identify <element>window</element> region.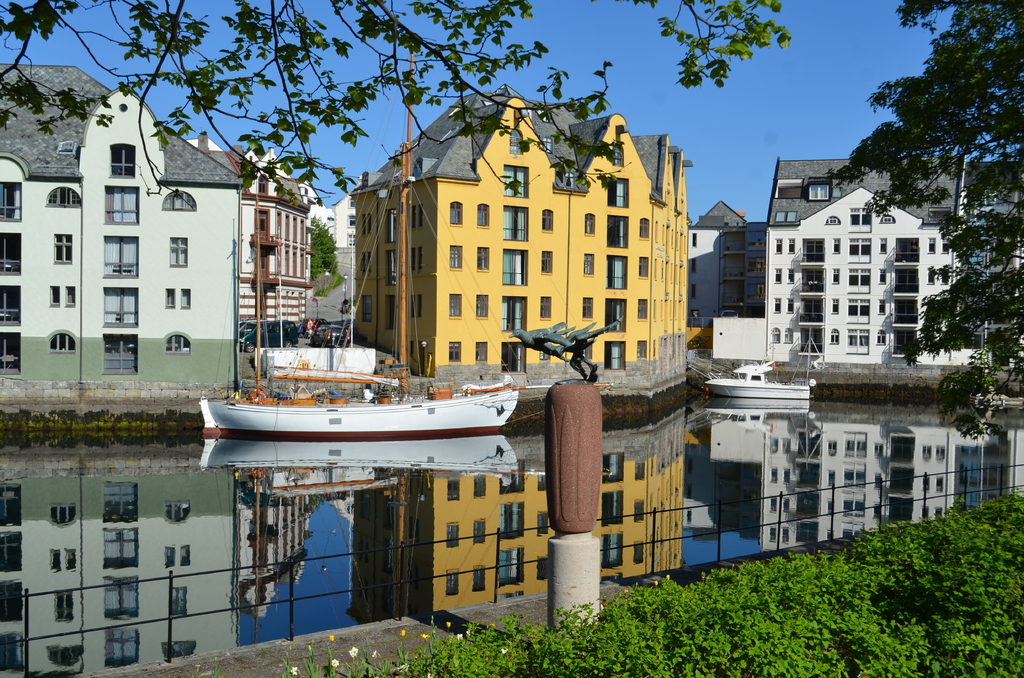
Region: [502, 248, 527, 288].
